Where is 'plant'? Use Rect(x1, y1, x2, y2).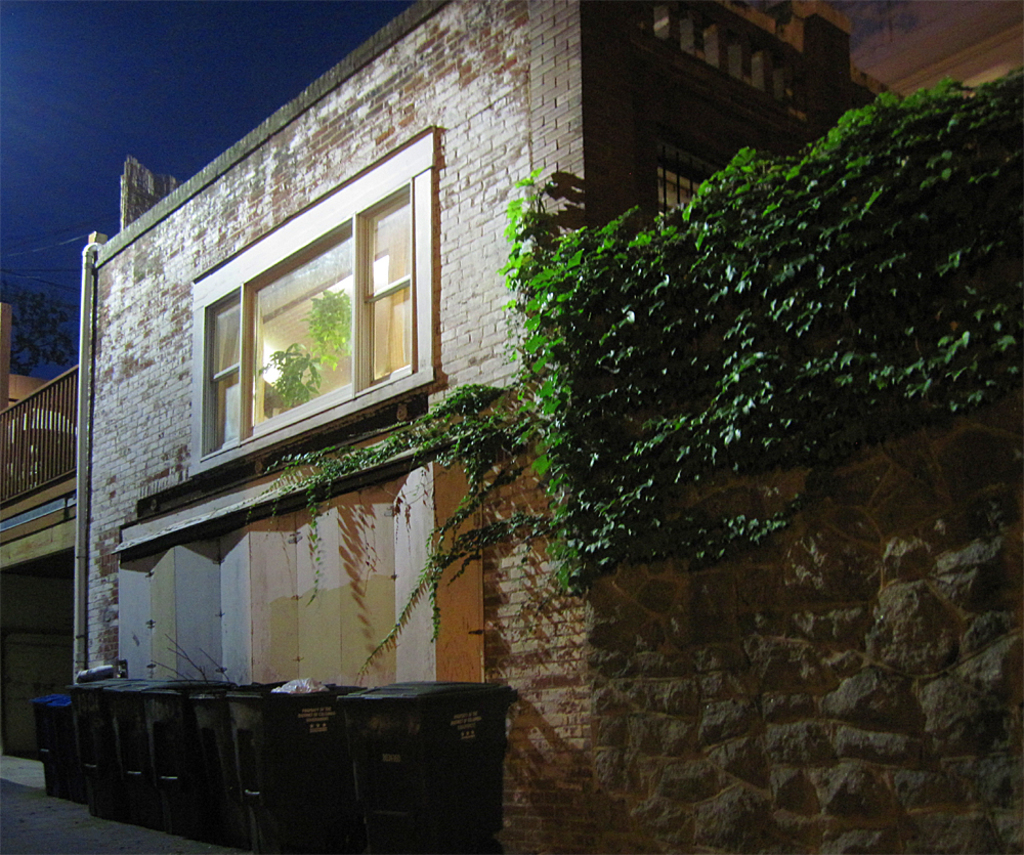
Rect(247, 296, 350, 417).
